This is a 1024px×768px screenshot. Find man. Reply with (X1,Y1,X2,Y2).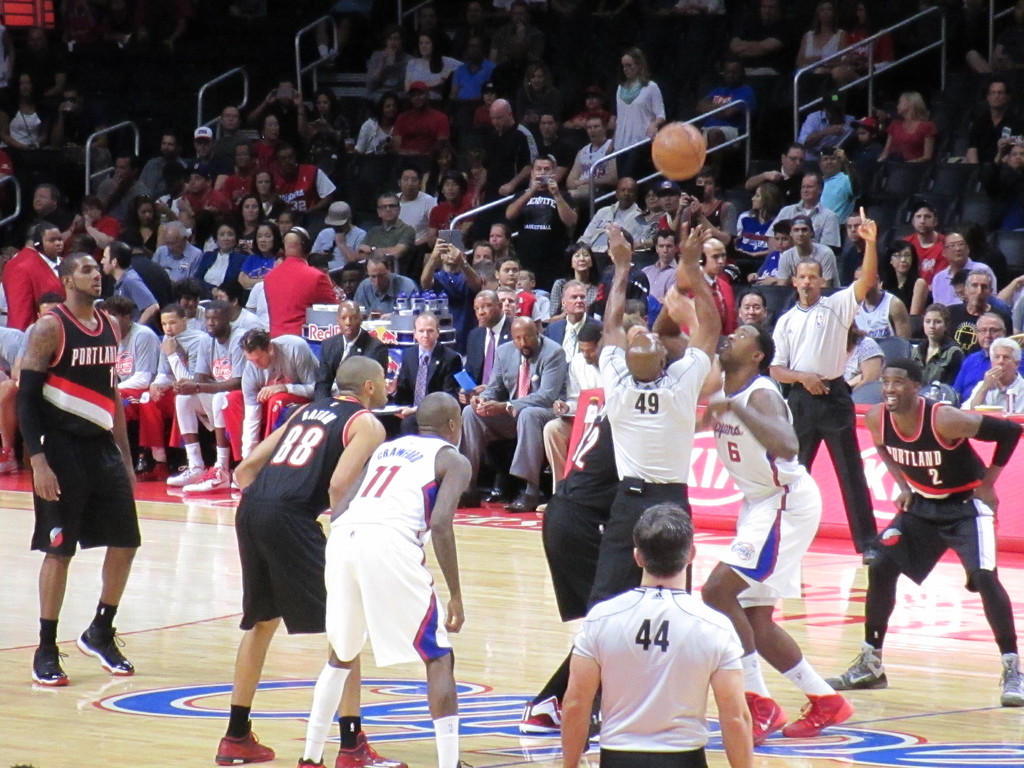
(783,214,831,287).
